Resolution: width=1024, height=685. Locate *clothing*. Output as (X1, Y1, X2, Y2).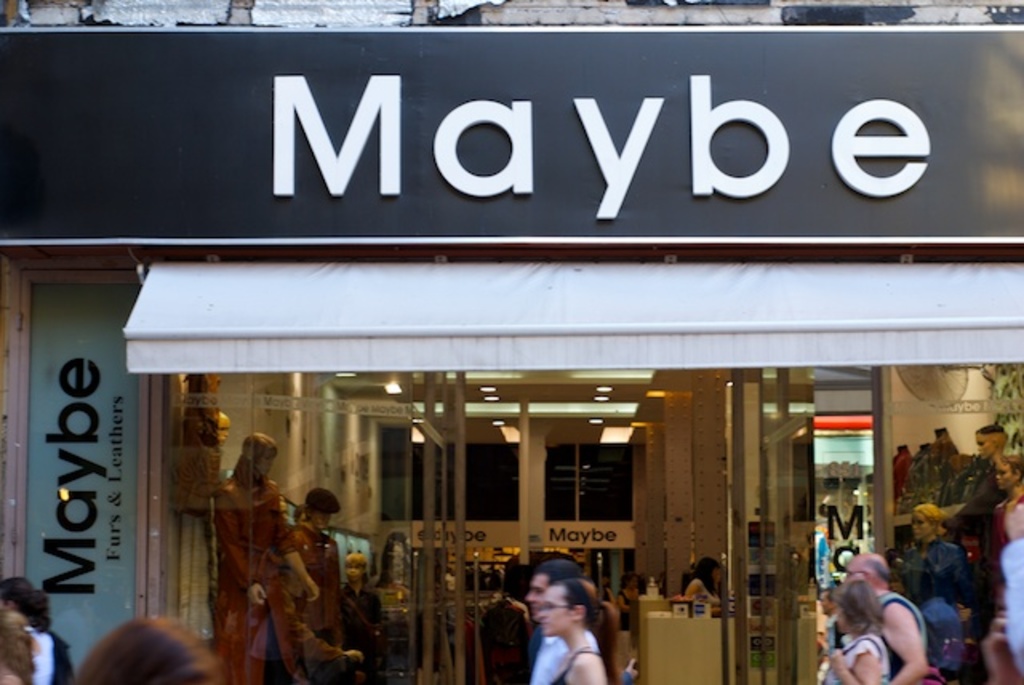
(523, 619, 568, 683).
